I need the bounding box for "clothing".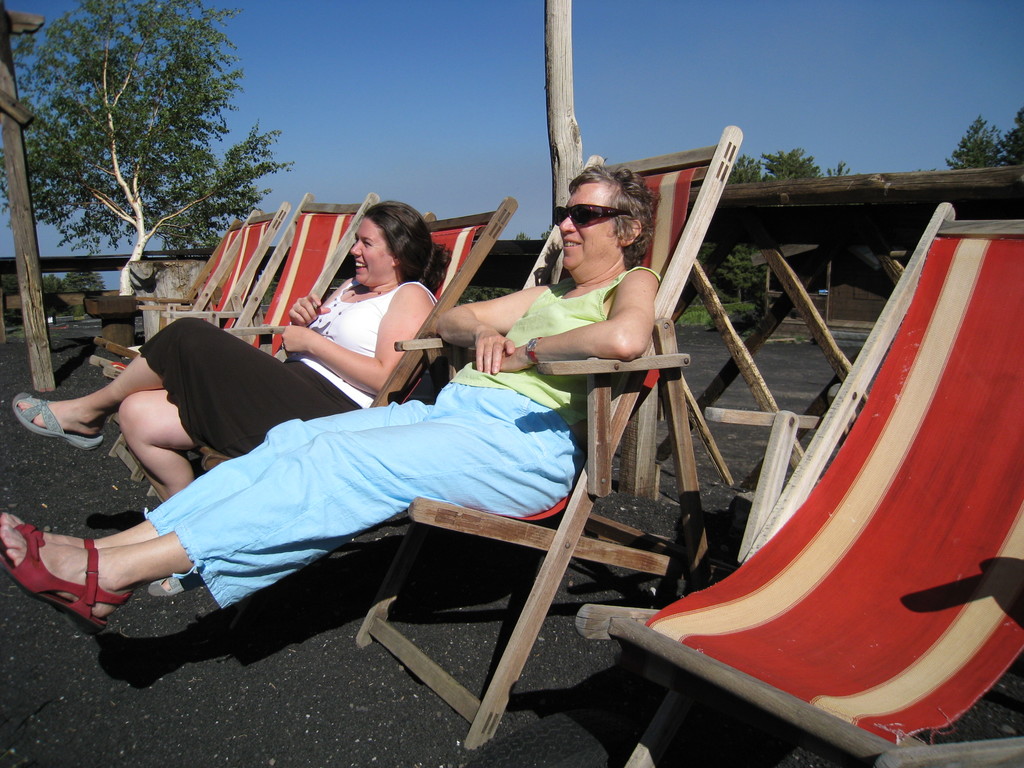
Here it is: bbox=[146, 282, 447, 462].
